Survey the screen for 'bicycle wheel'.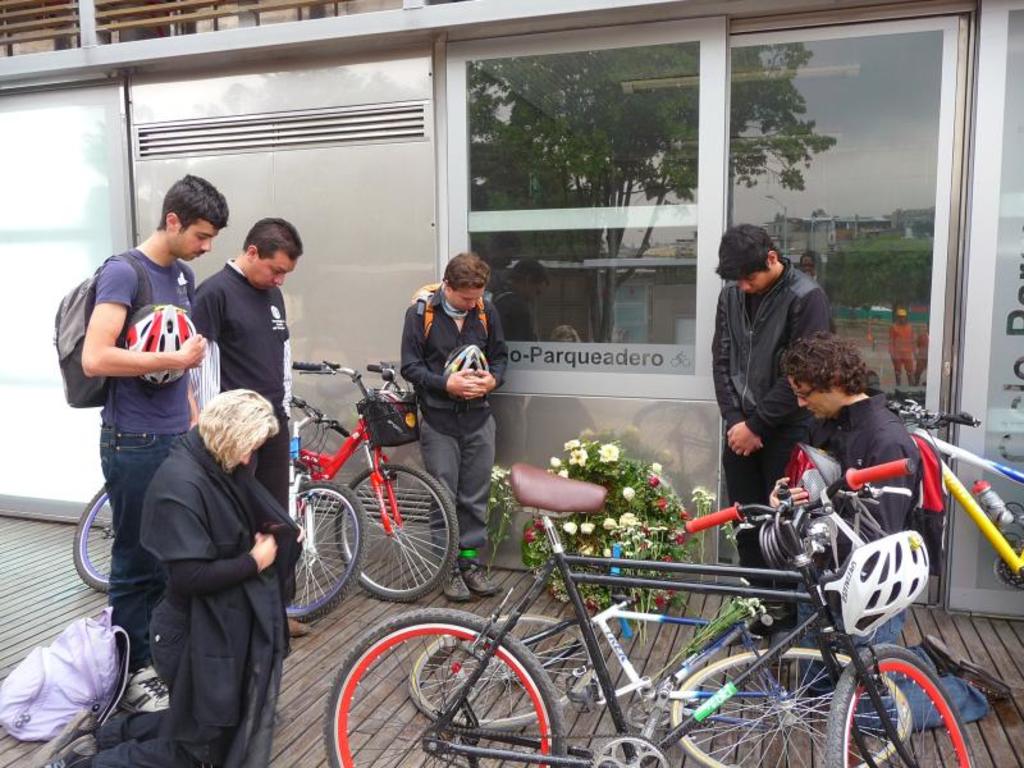
Survey found: select_region(284, 477, 371, 623).
